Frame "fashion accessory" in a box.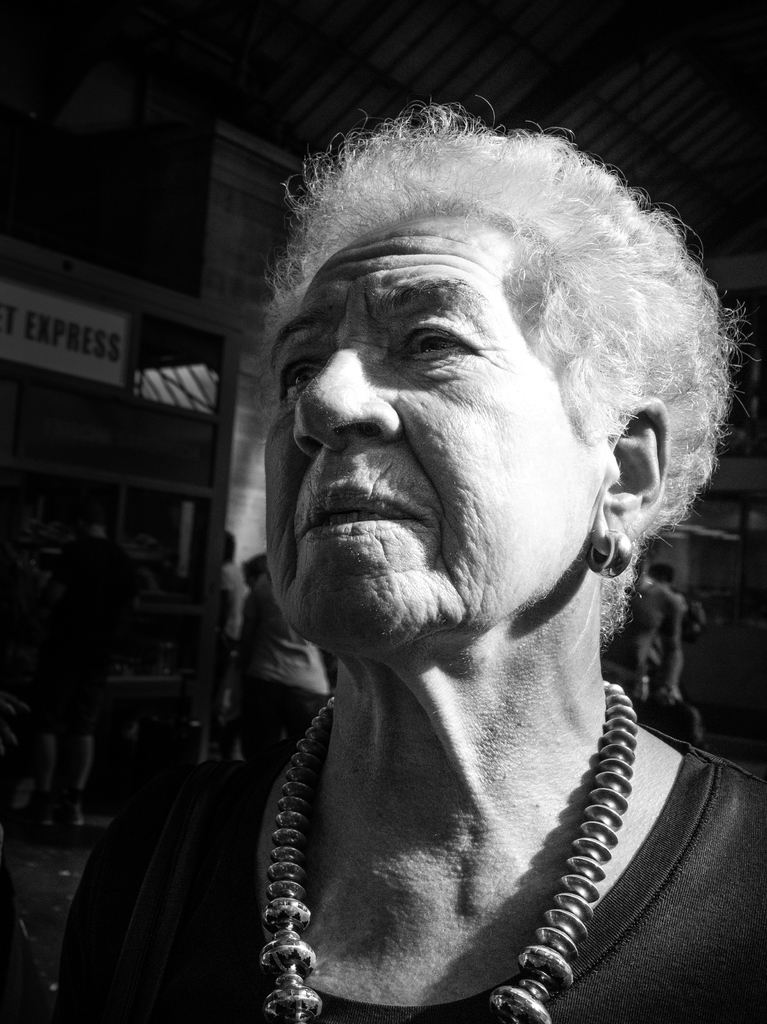
crop(588, 527, 635, 574).
